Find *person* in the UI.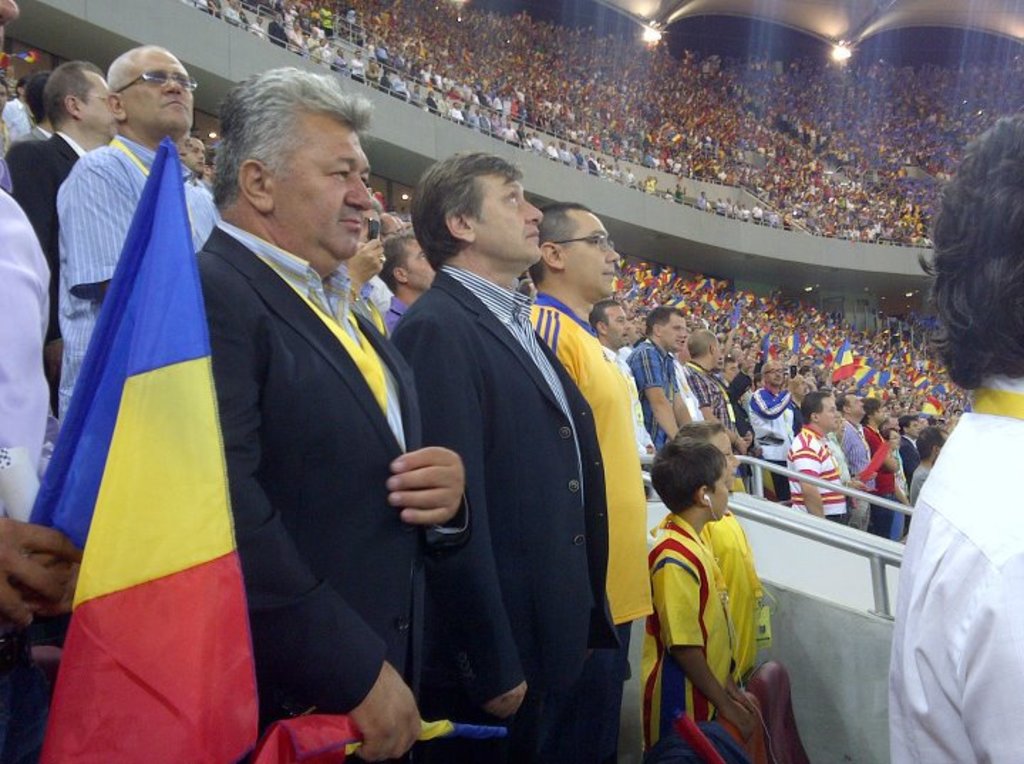
UI element at 634, 428, 774, 748.
